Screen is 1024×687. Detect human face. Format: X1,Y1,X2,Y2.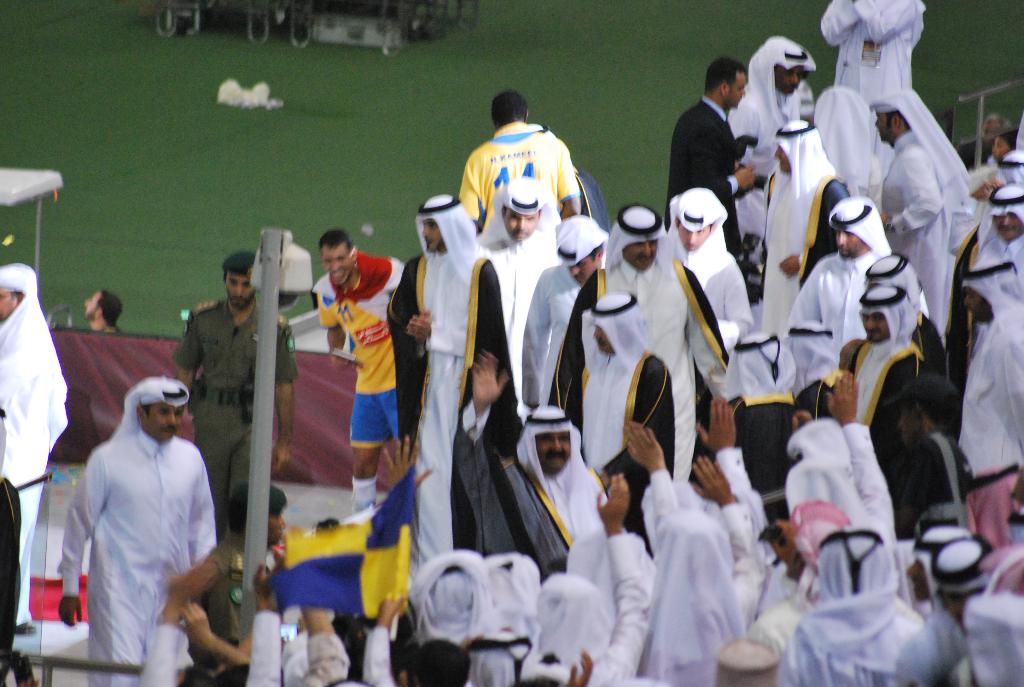
979,115,1004,149.
